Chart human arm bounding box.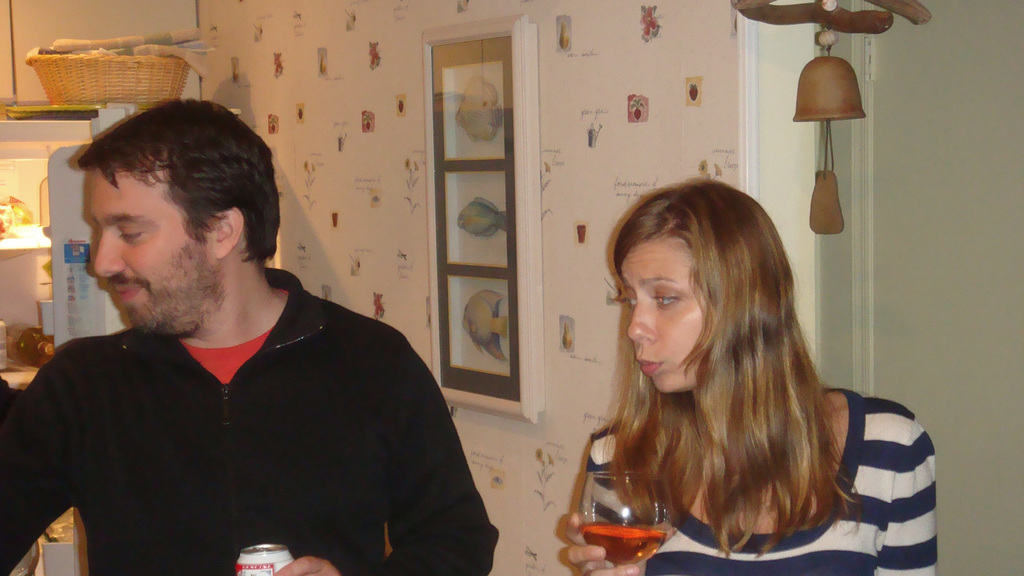
Charted: [873,424,939,575].
